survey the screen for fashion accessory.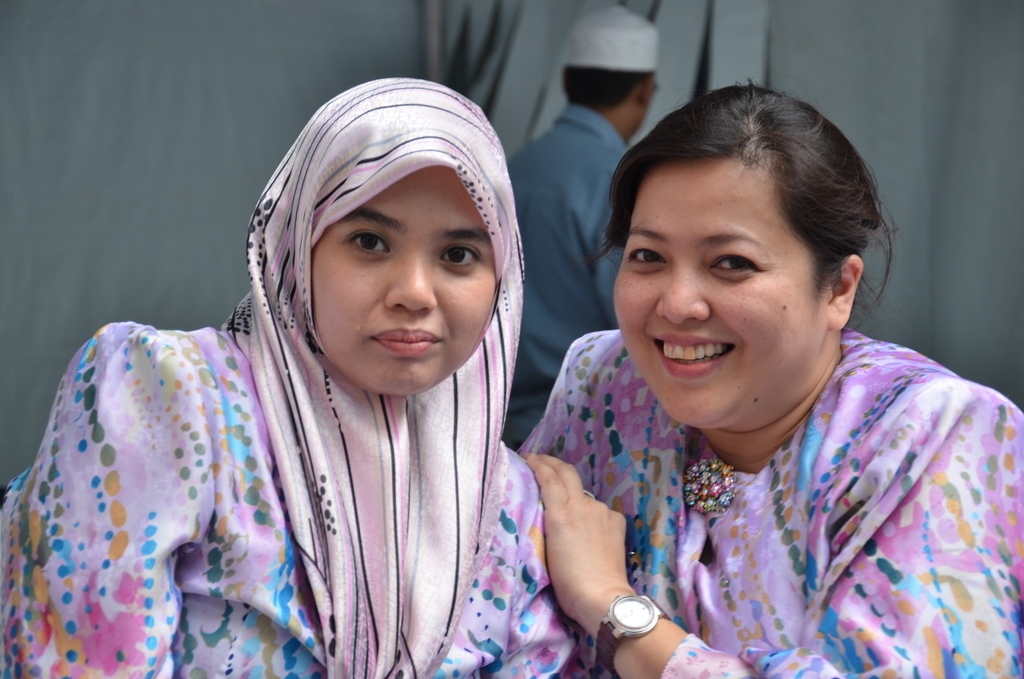
Survey found: <bbox>682, 452, 734, 519</bbox>.
